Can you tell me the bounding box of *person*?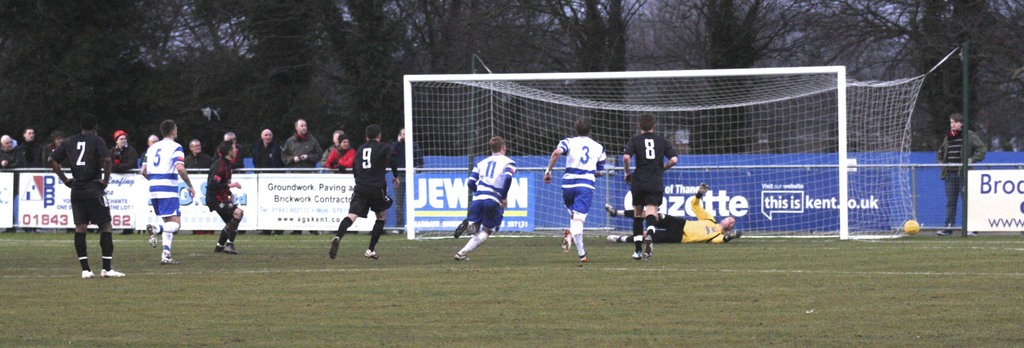
l=326, t=131, r=346, b=168.
